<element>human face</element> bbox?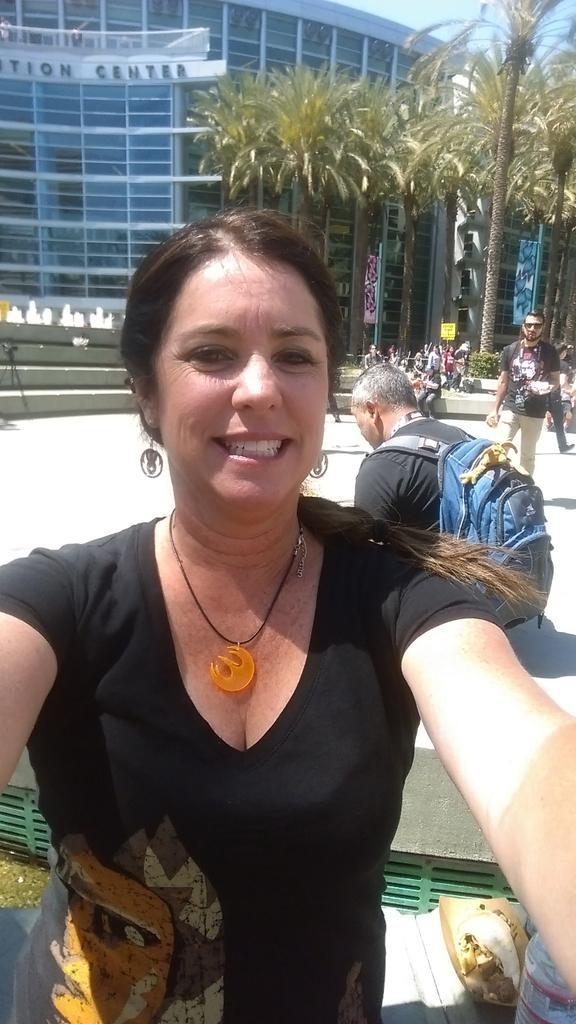
Rect(350, 405, 378, 448)
